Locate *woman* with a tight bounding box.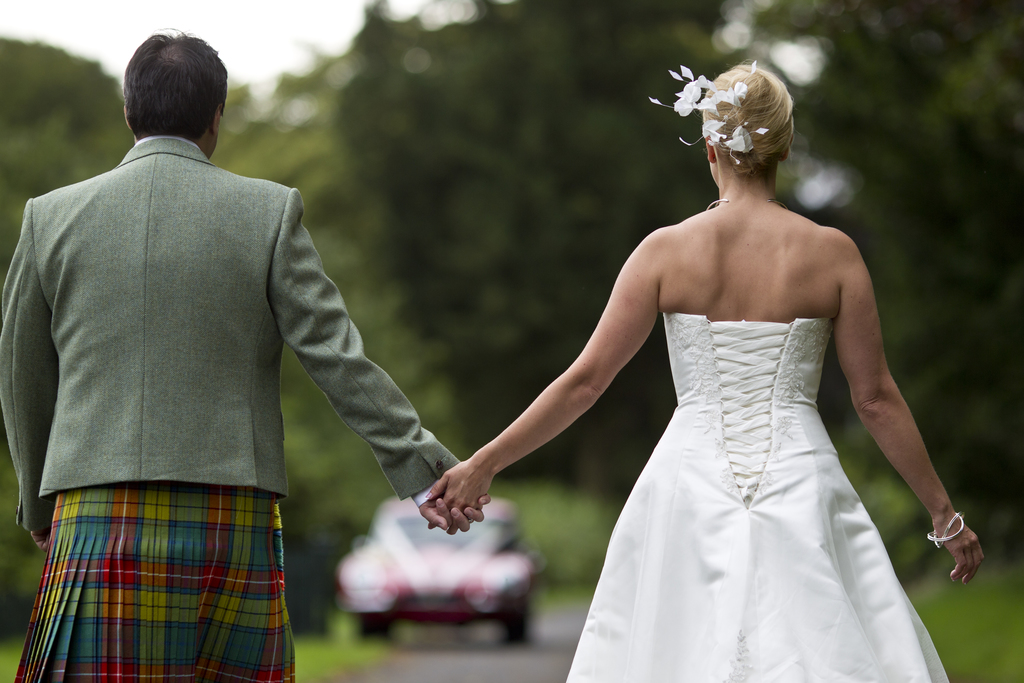
bbox=[495, 63, 970, 674].
